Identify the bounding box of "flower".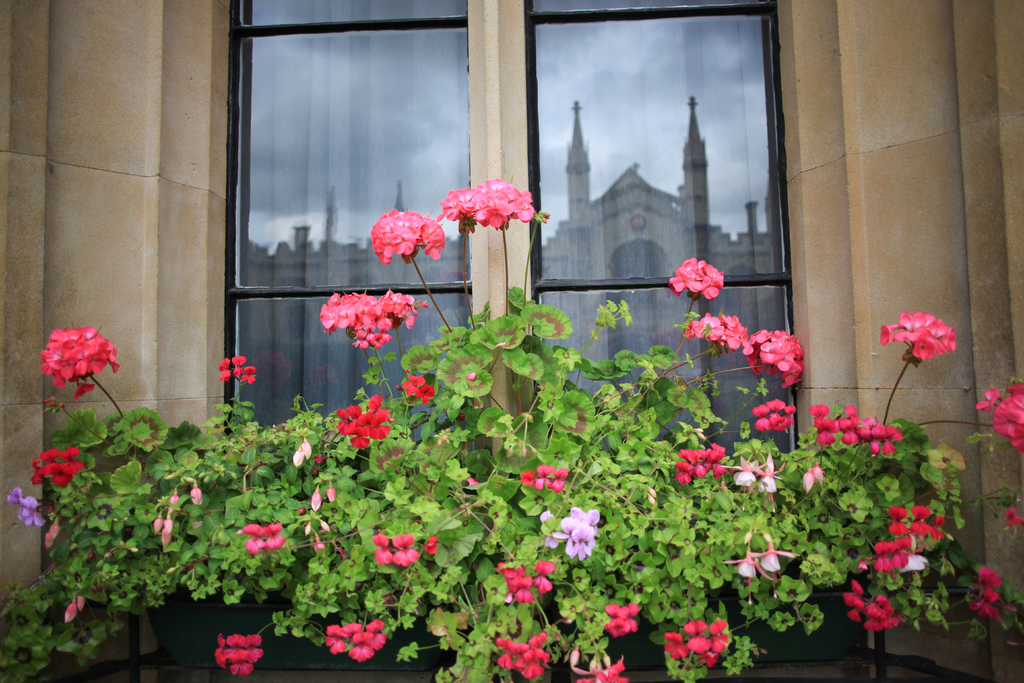
(41, 325, 120, 399).
